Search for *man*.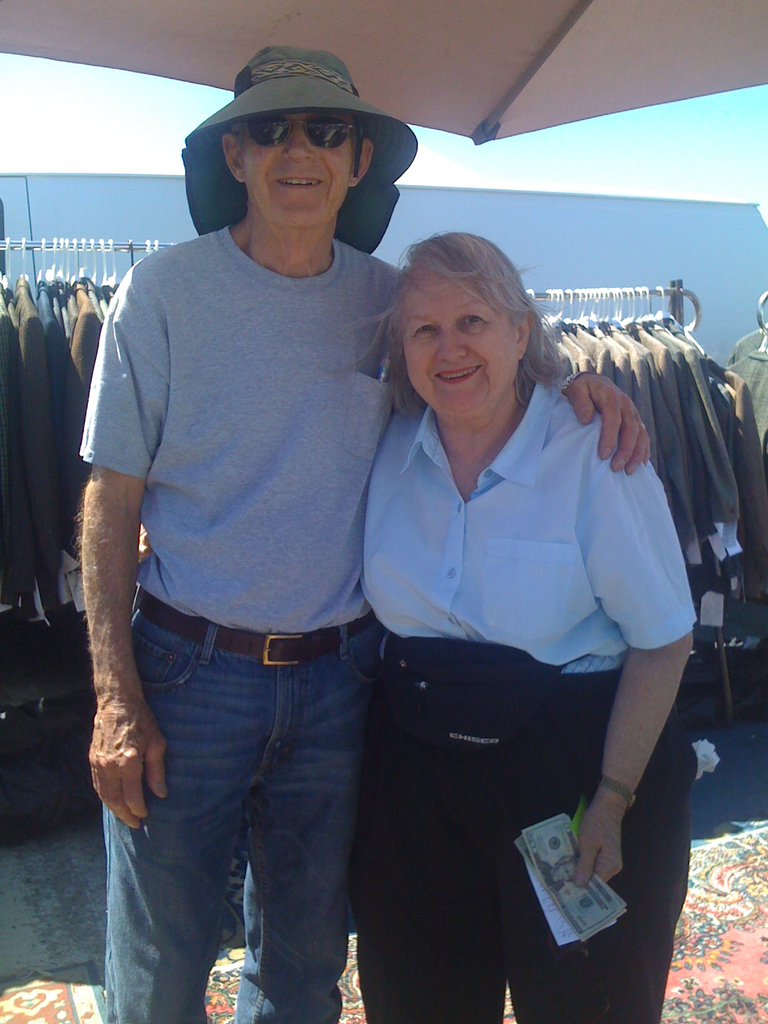
Found at bbox=[88, 38, 652, 1023].
